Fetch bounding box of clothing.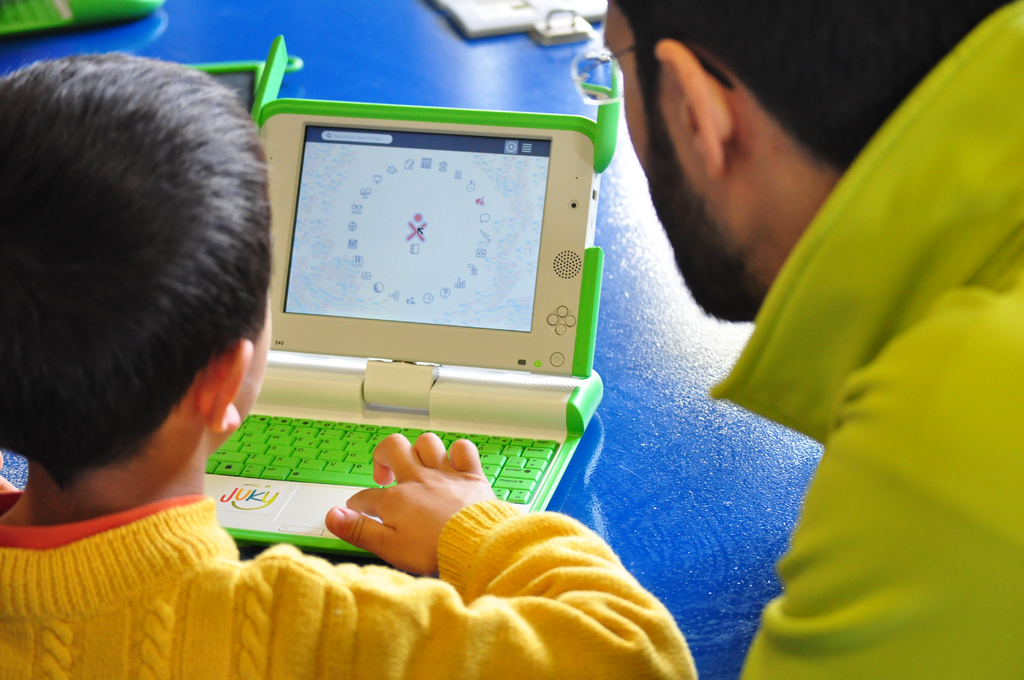
Bbox: locate(0, 494, 704, 679).
